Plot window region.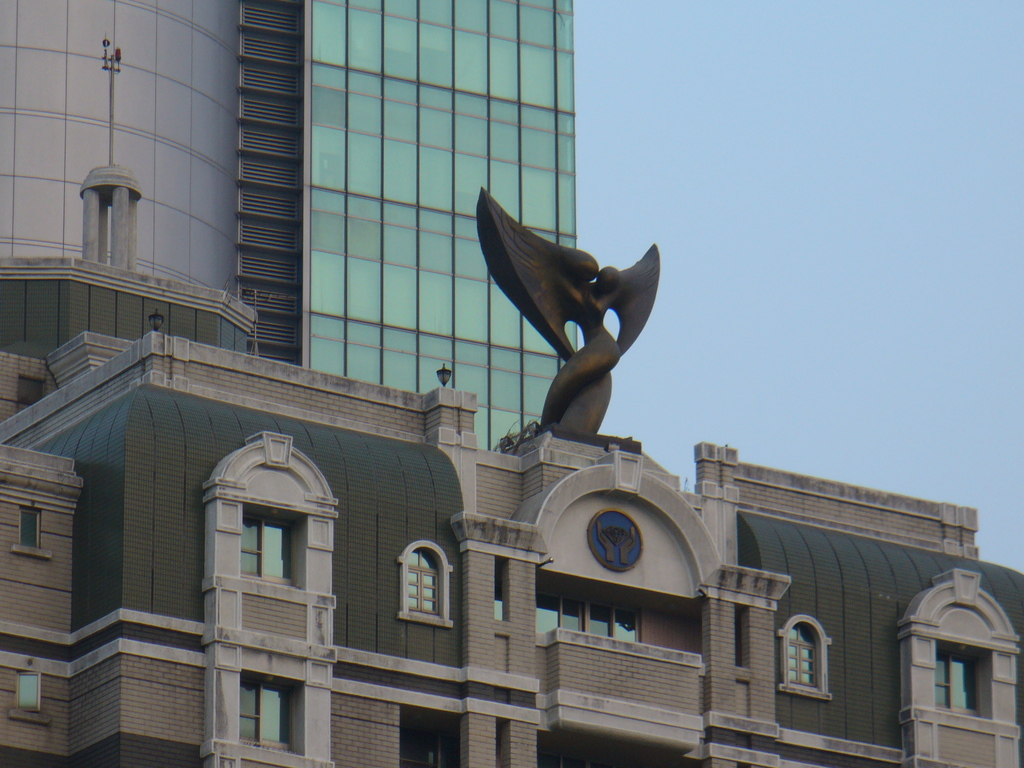
Plotted at crop(927, 648, 983, 715).
